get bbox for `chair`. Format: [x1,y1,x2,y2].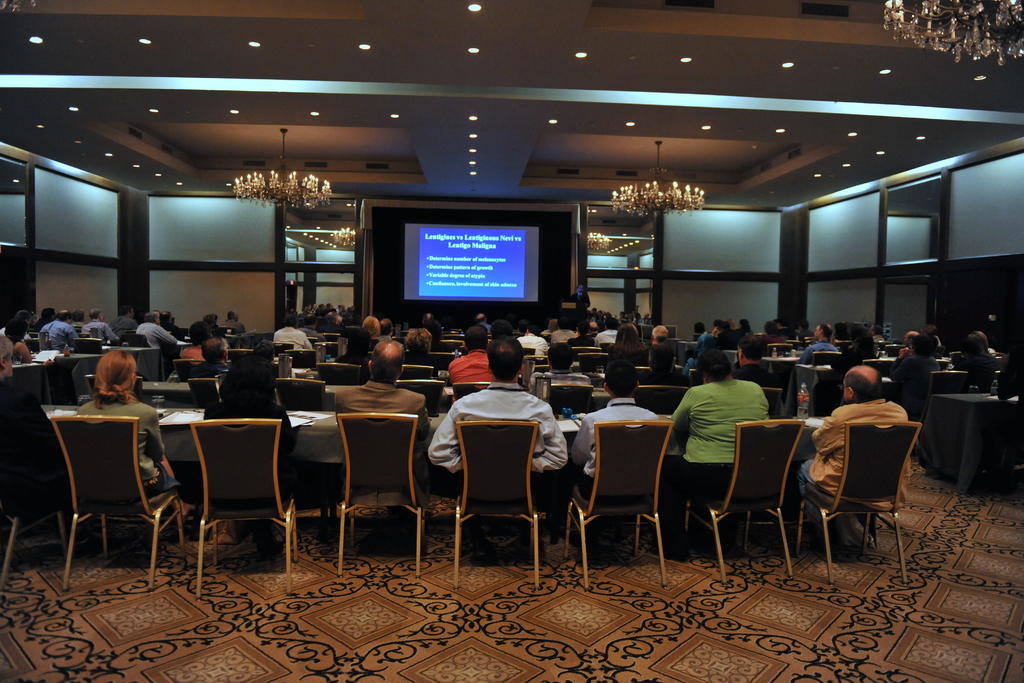
[564,417,670,593].
